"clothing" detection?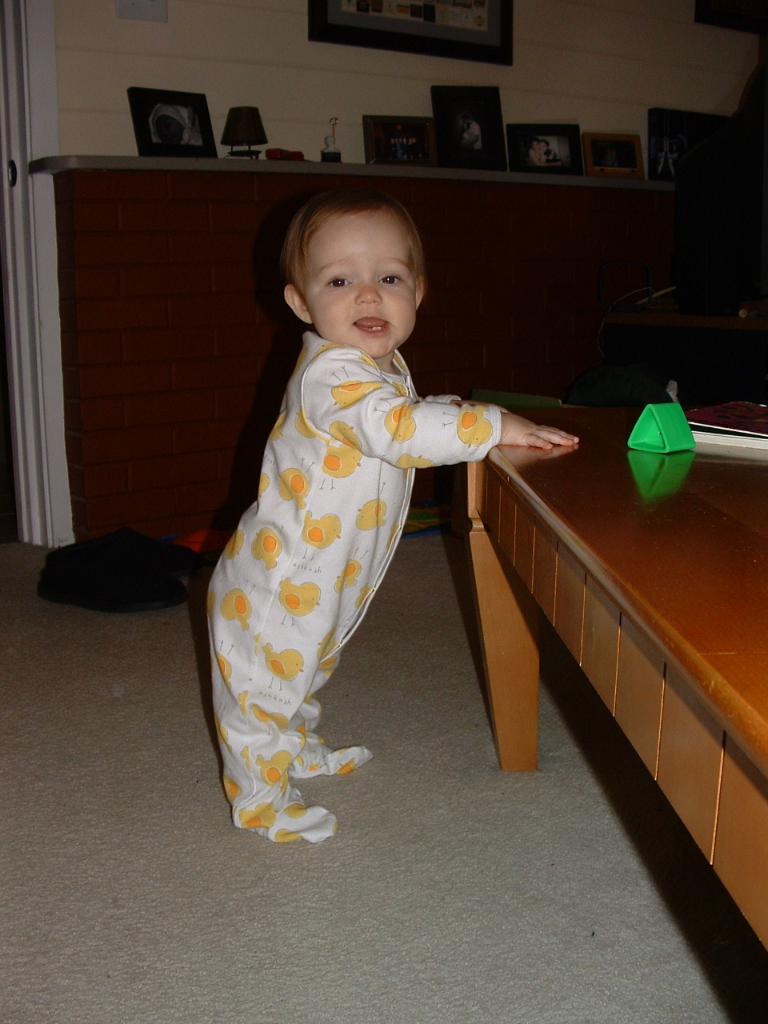
select_region(203, 266, 536, 823)
